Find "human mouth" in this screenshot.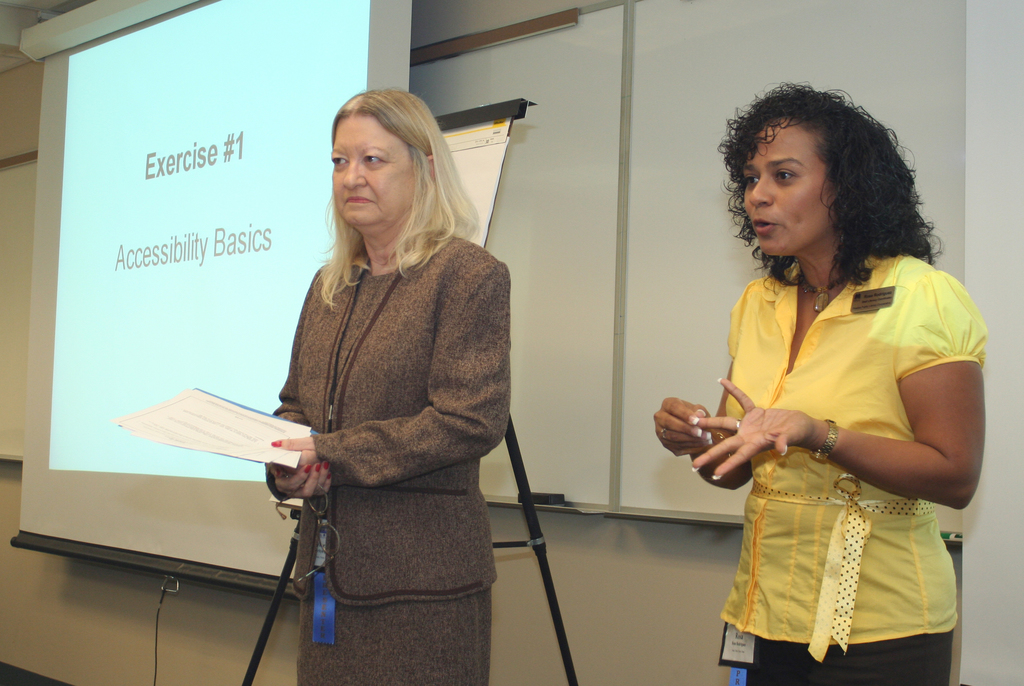
The bounding box for "human mouth" is l=753, t=214, r=780, b=235.
